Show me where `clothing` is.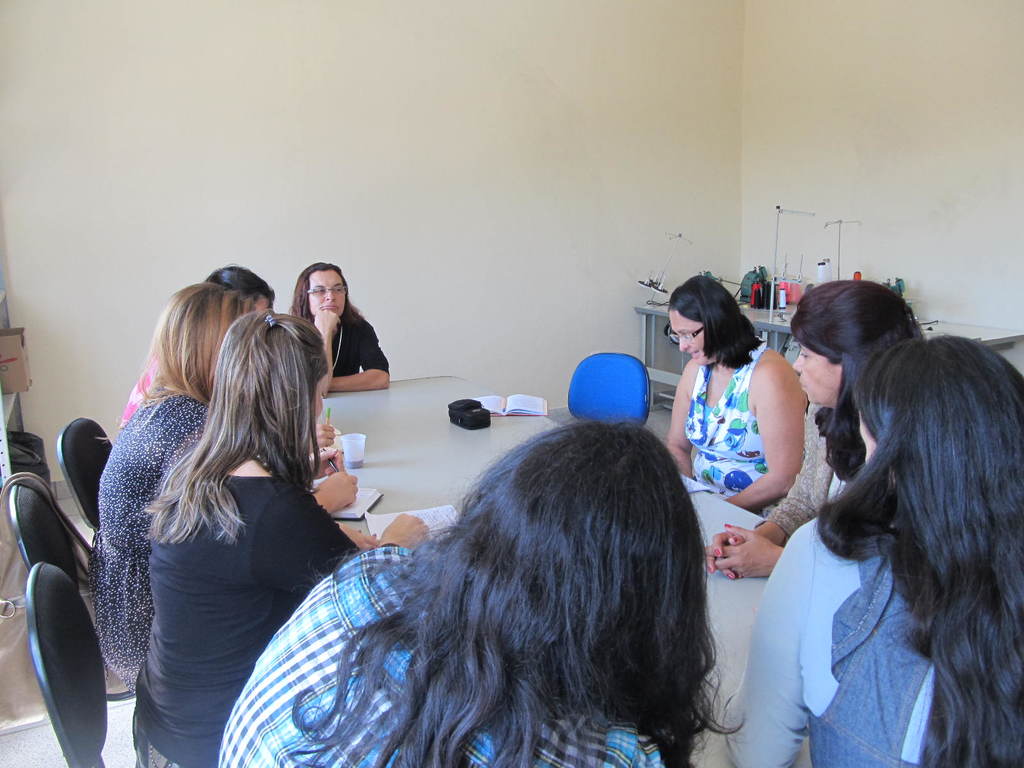
`clothing` is at {"left": 684, "top": 335, "right": 769, "bottom": 504}.
